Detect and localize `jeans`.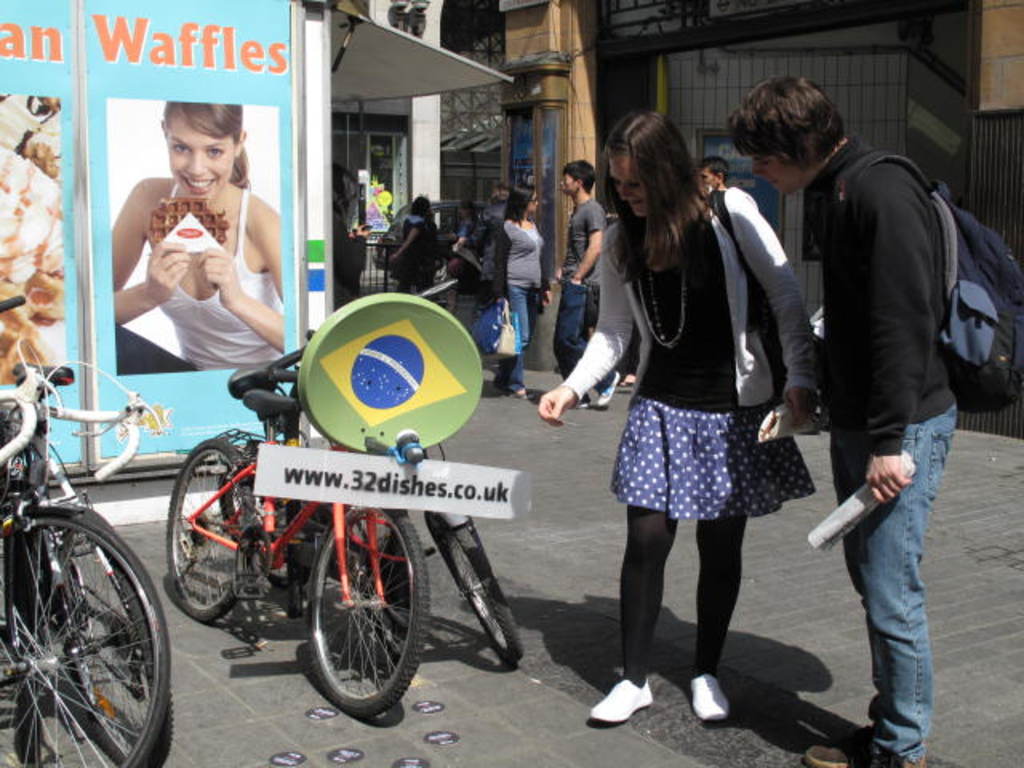
Localized at {"x1": 552, "y1": 282, "x2": 611, "y2": 403}.
